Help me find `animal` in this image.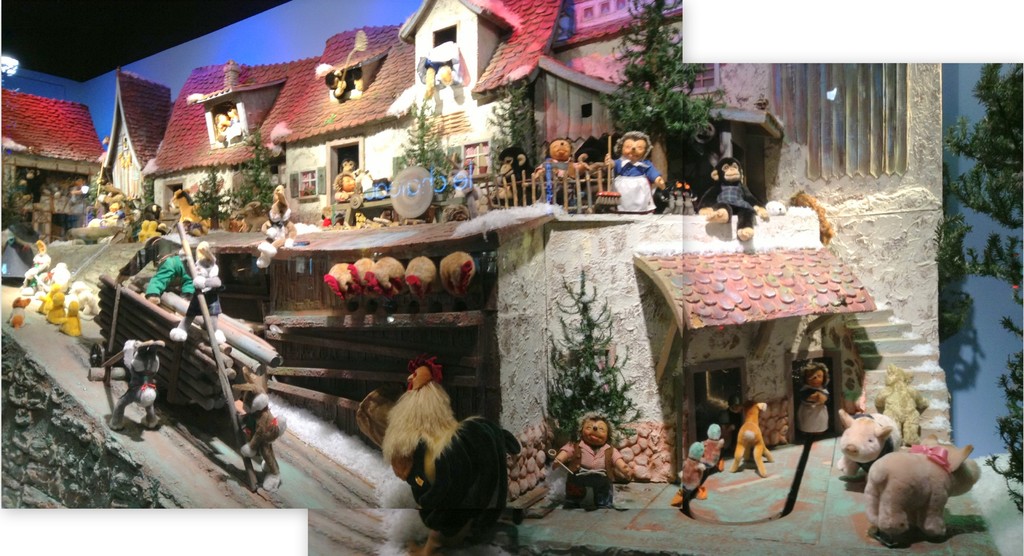
Found it: locate(872, 367, 924, 446).
